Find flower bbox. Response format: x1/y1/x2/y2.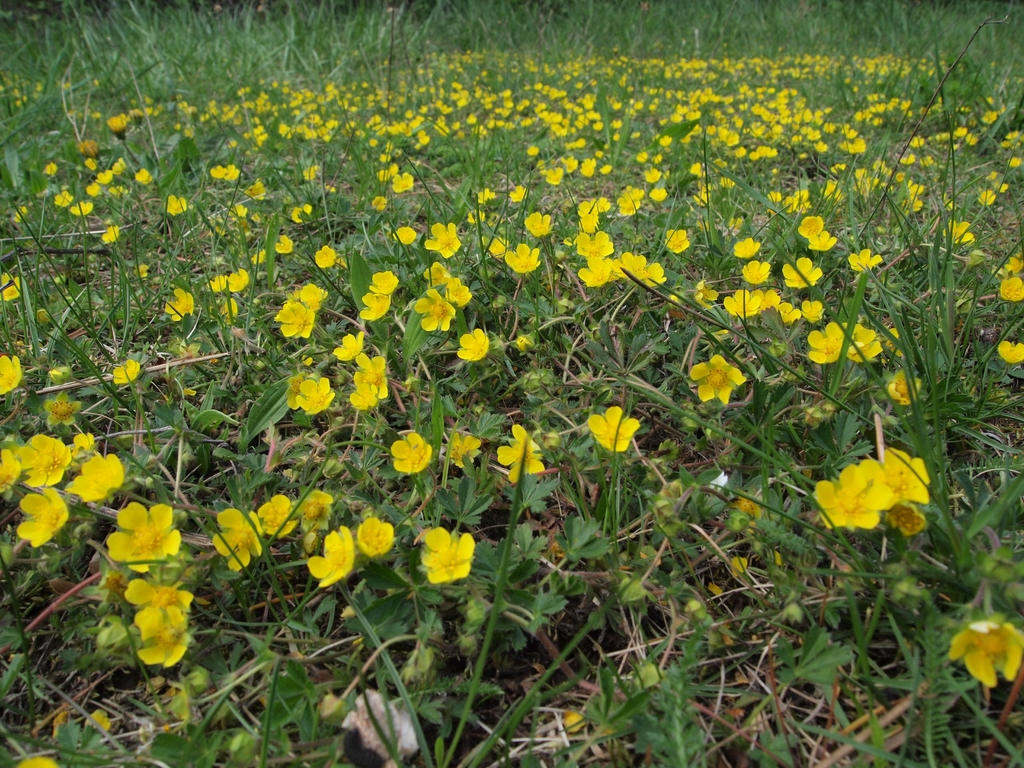
108/487/183/574.
